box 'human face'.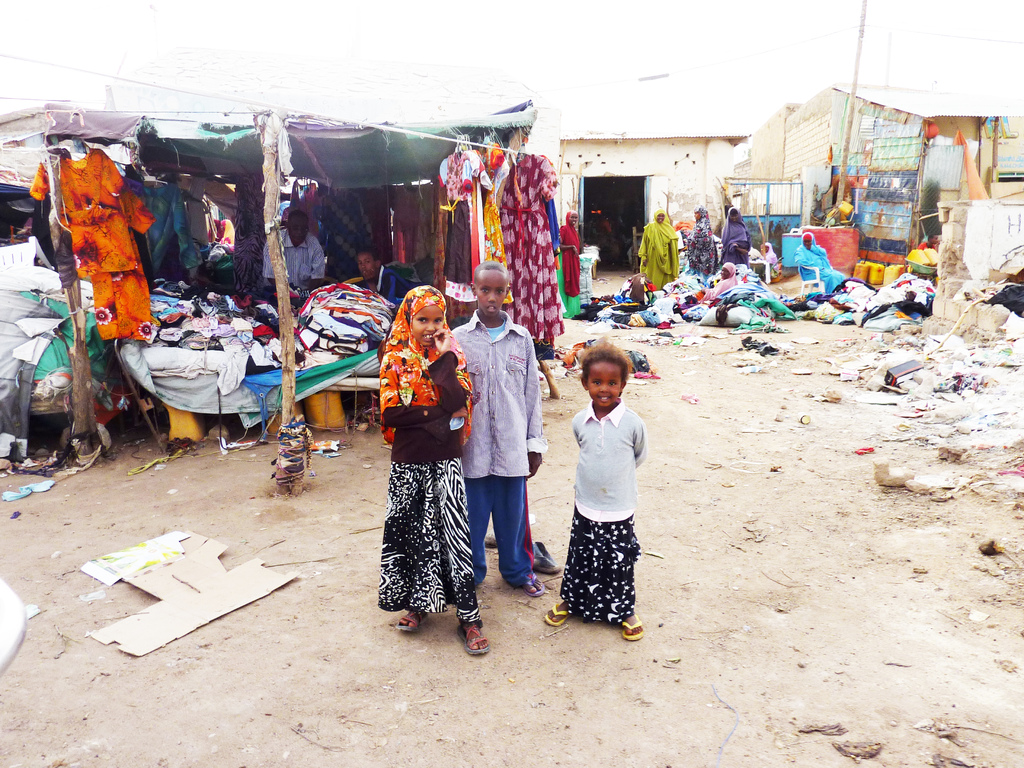
474/269/508/316.
